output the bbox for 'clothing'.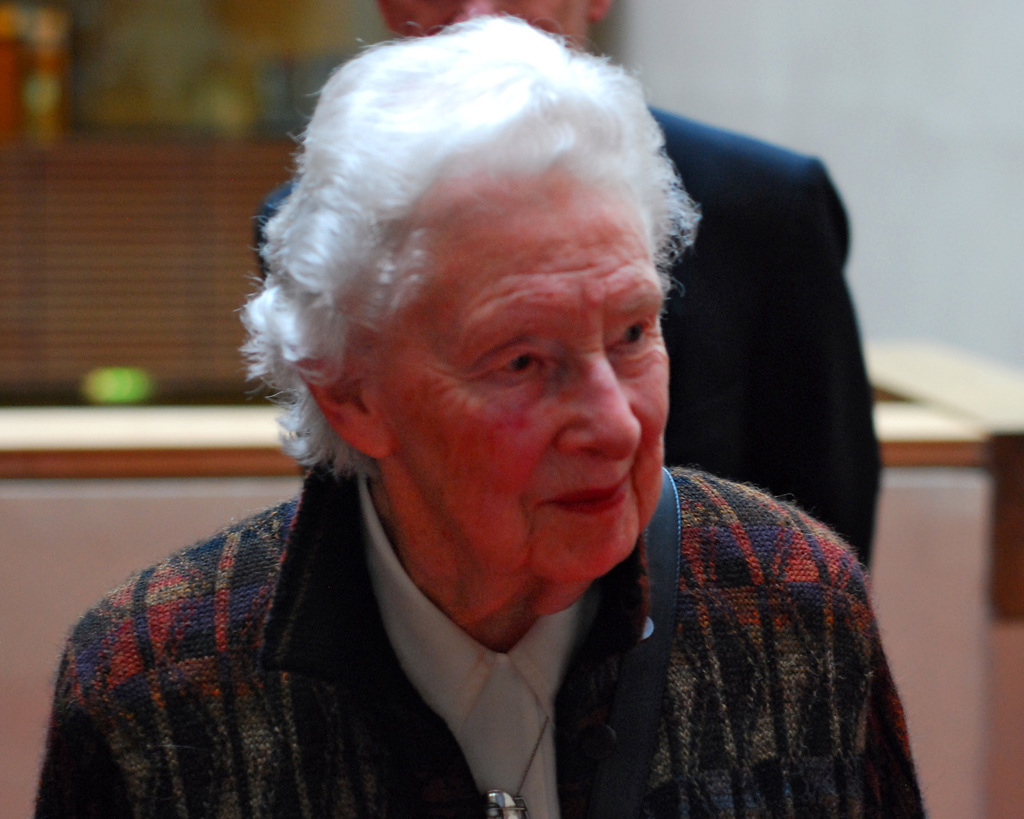
(252, 100, 870, 575).
